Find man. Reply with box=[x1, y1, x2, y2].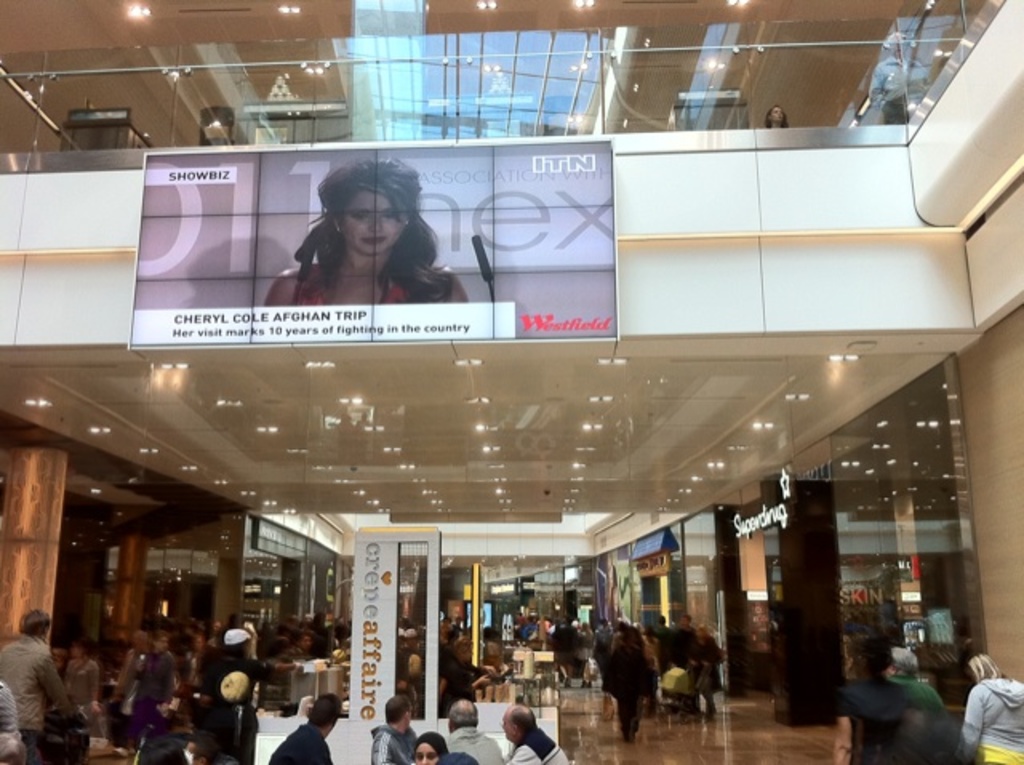
box=[446, 693, 502, 763].
